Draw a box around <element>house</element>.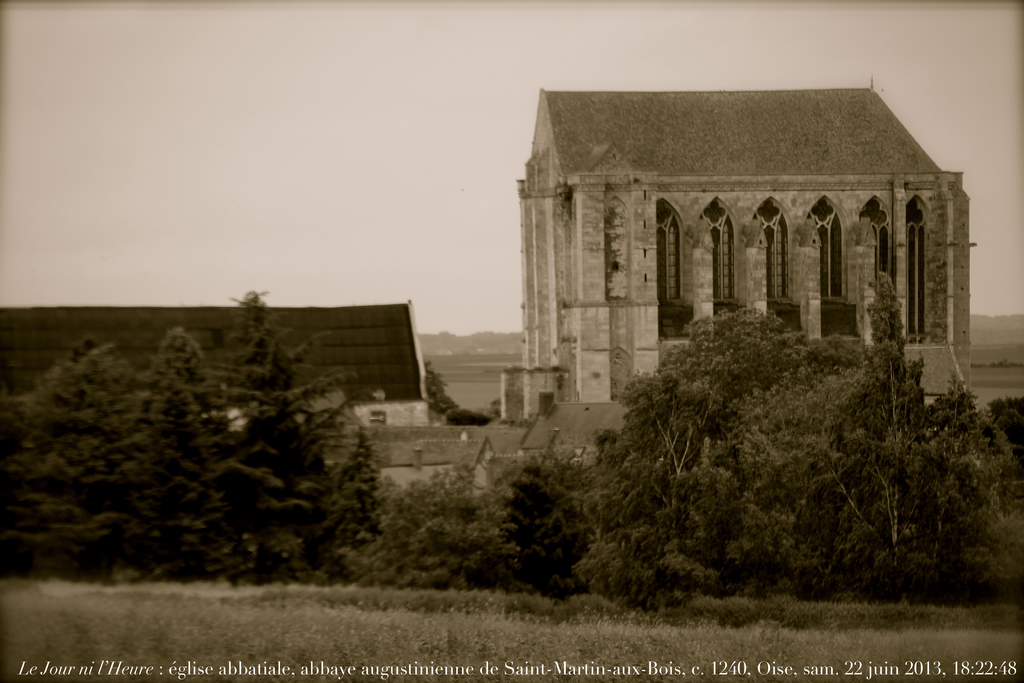
bbox(504, 81, 975, 425).
